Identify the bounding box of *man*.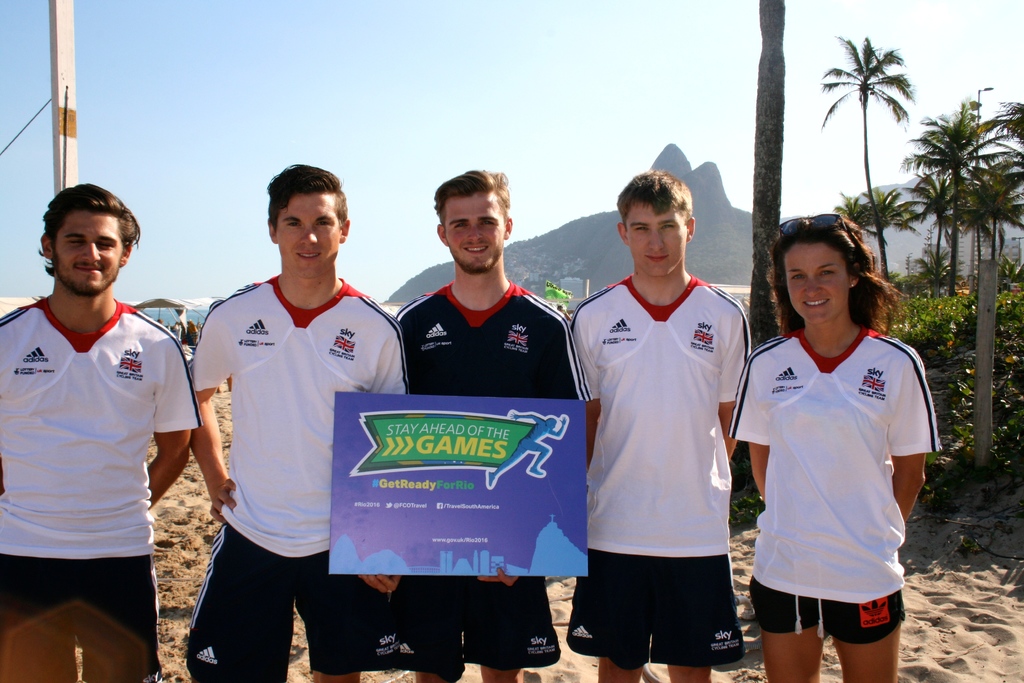
Rect(391, 169, 588, 682).
